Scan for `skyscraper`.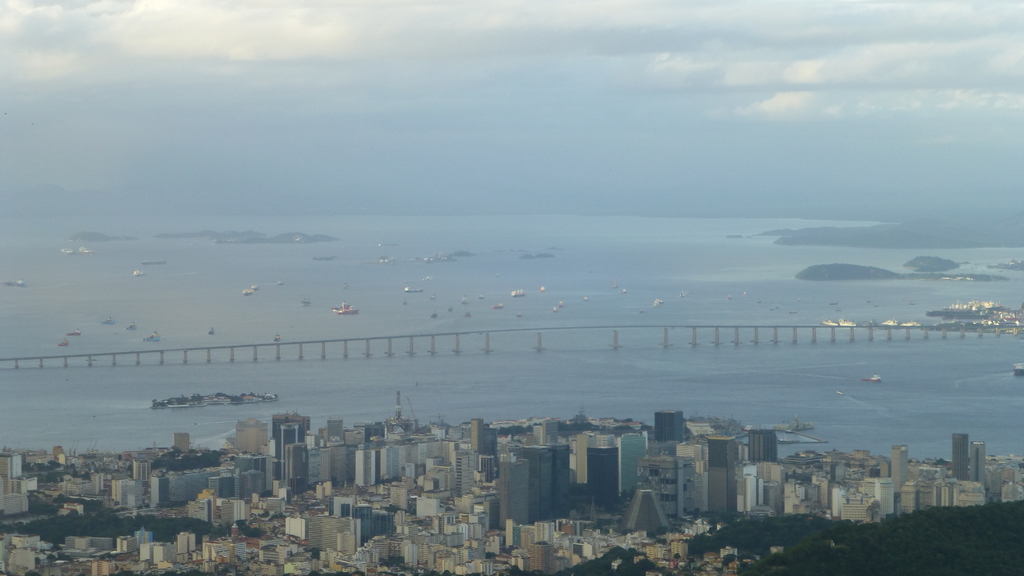
Scan result: [710, 438, 730, 508].
